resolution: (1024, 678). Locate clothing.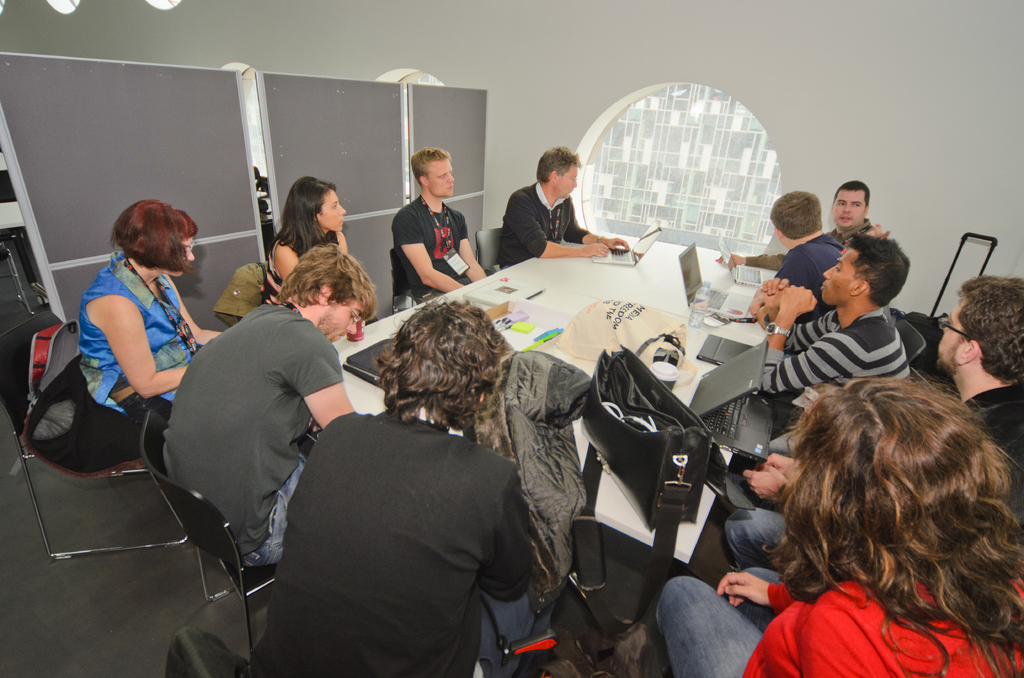
653,557,1023,677.
